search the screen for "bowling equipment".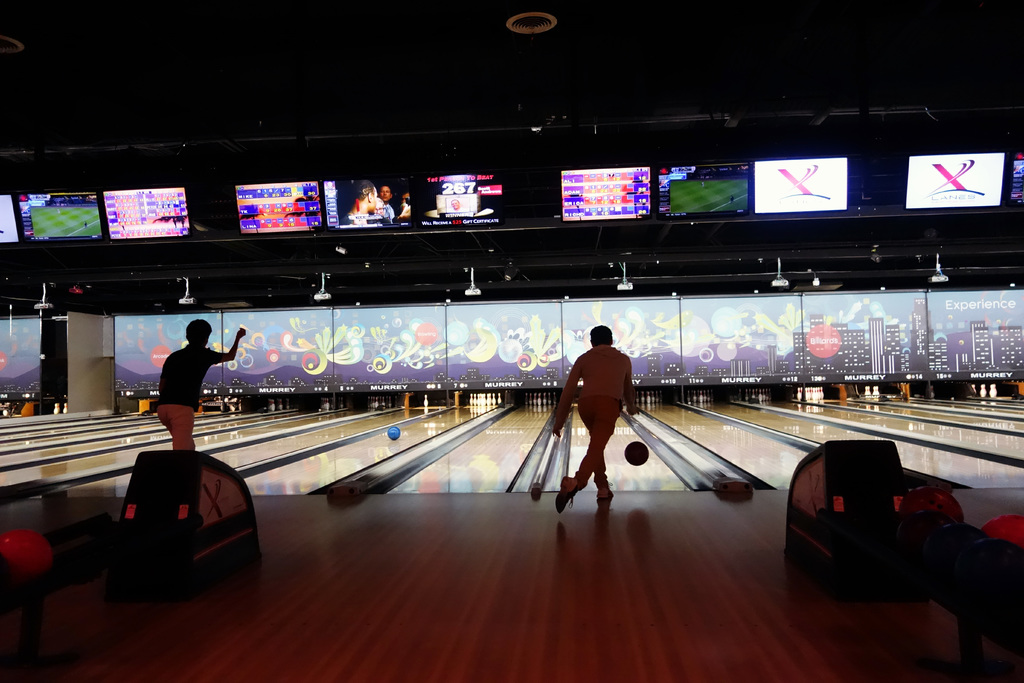
Found at pyautogui.locateOnScreen(0, 448, 263, 682).
